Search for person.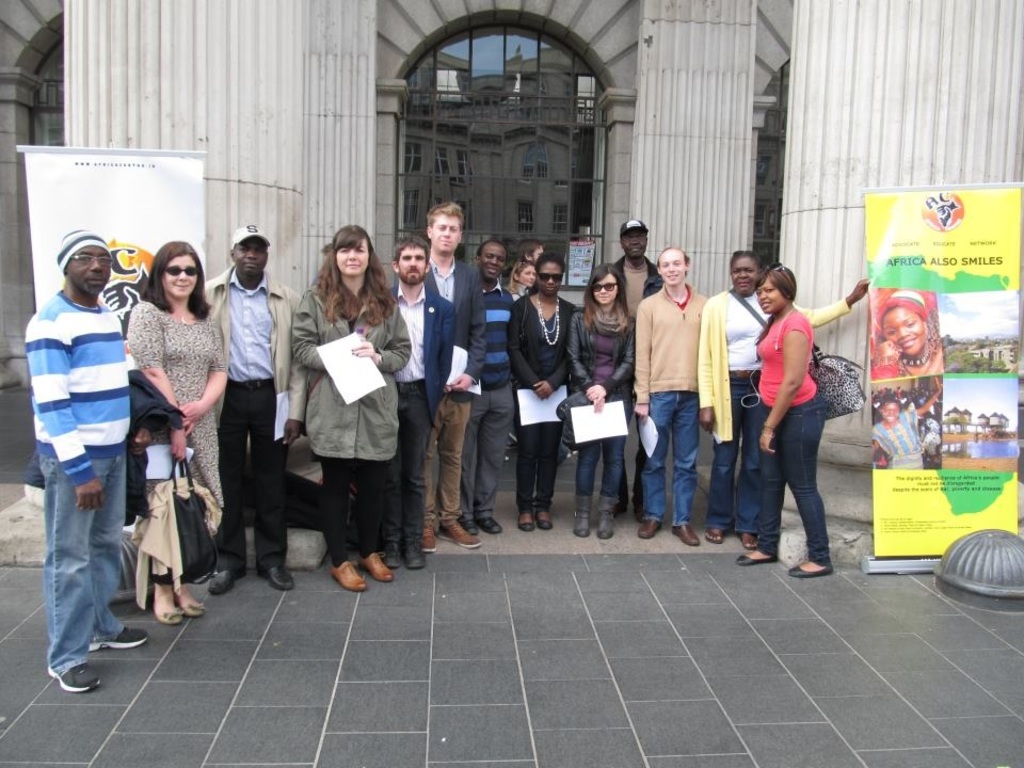
Found at bbox(387, 233, 455, 570).
